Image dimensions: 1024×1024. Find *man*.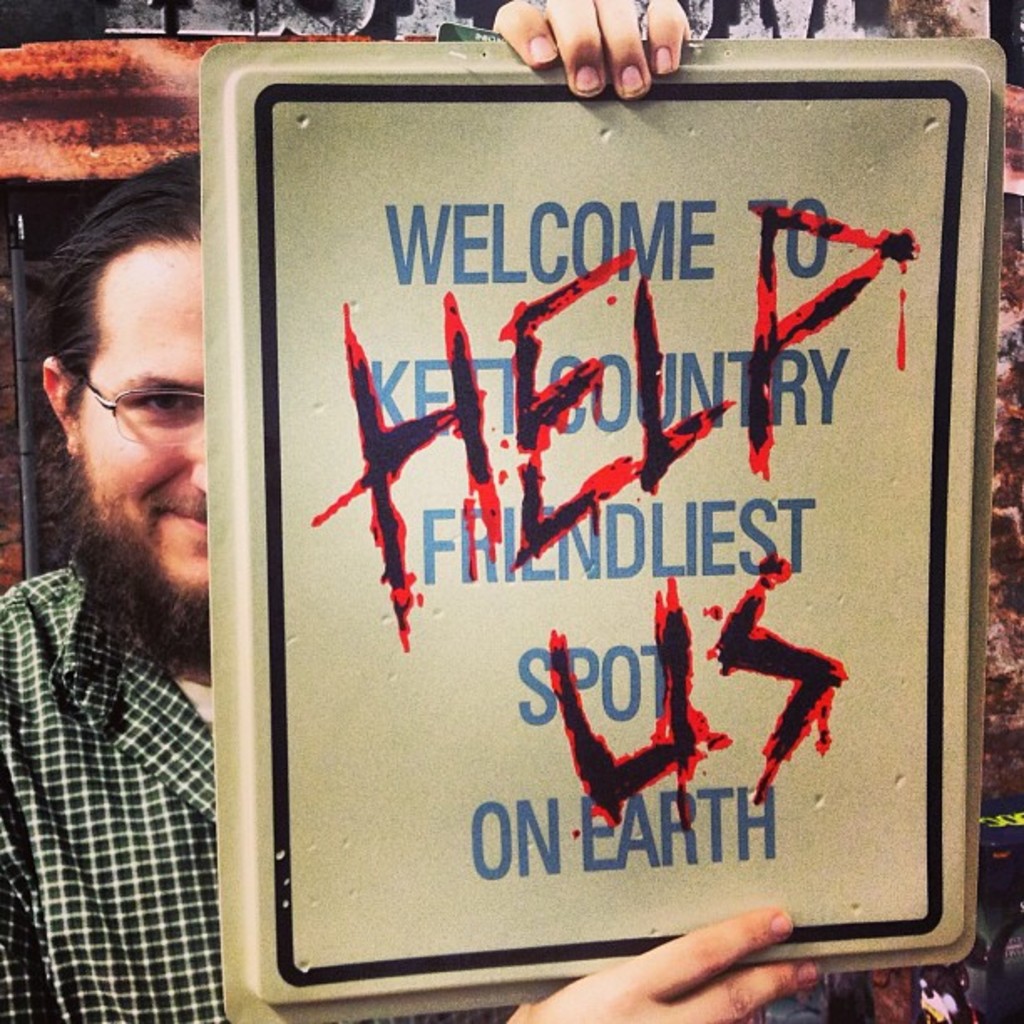
{"x1": 0, "y1": 0, "x2": 833, "y2": 1022}.
